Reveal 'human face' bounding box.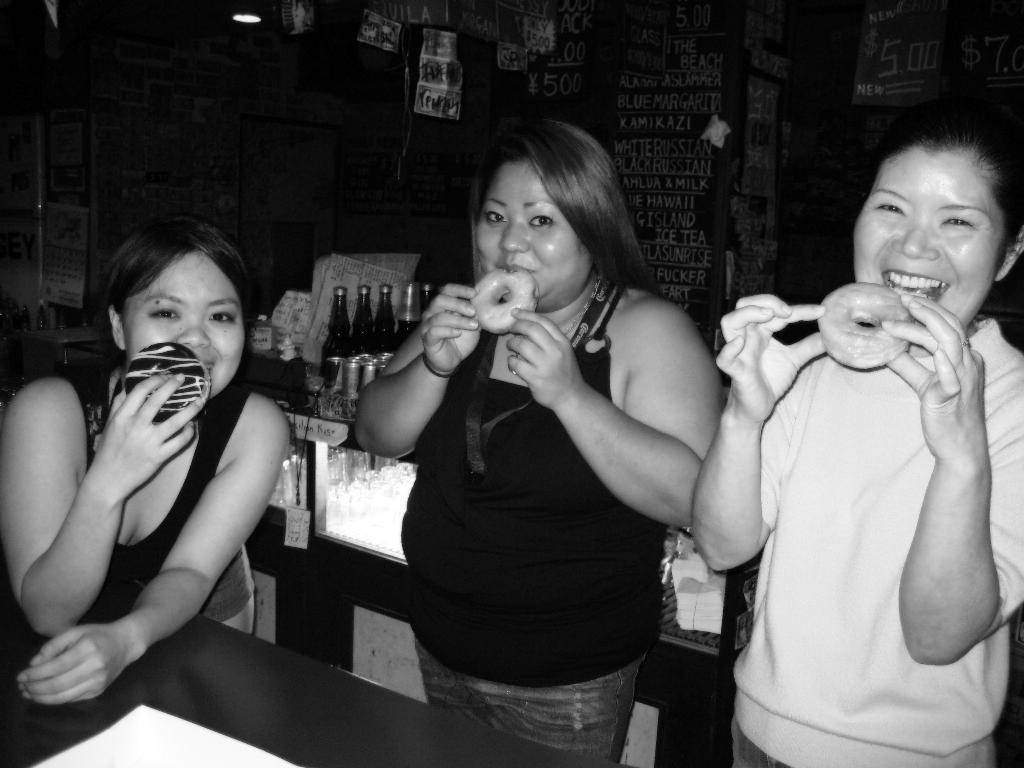
Revealed: <region>128, 252, 244, 400</region>.
